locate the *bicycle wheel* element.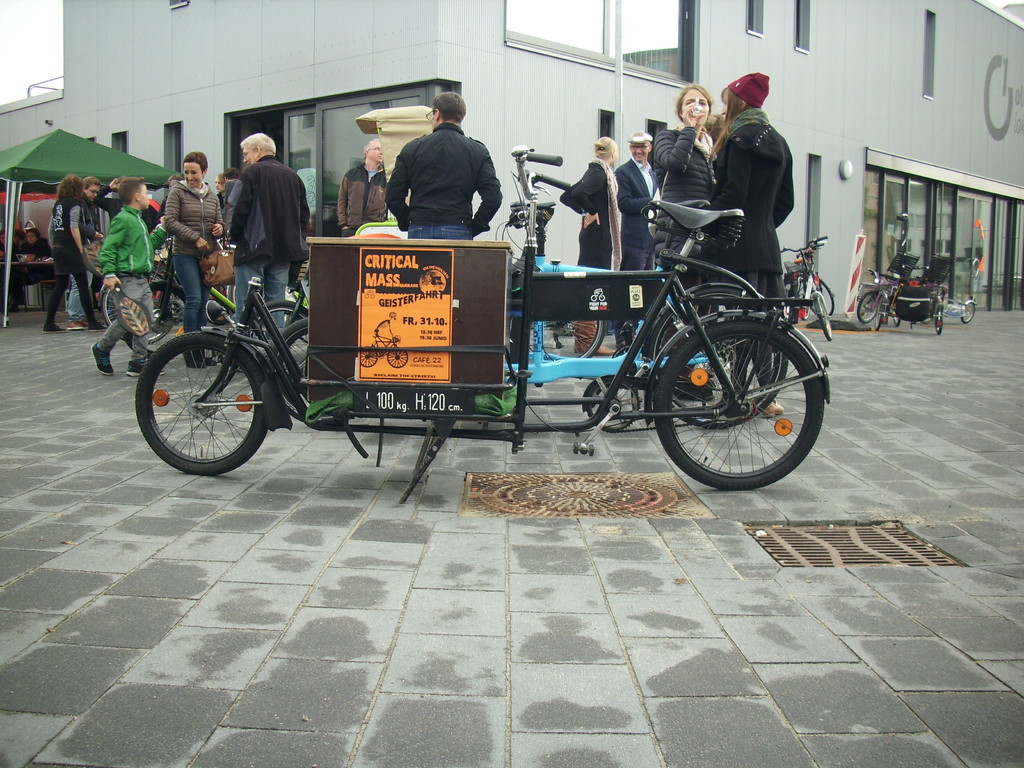
Element bbox: bbox=(803, 276, 836, 318).
